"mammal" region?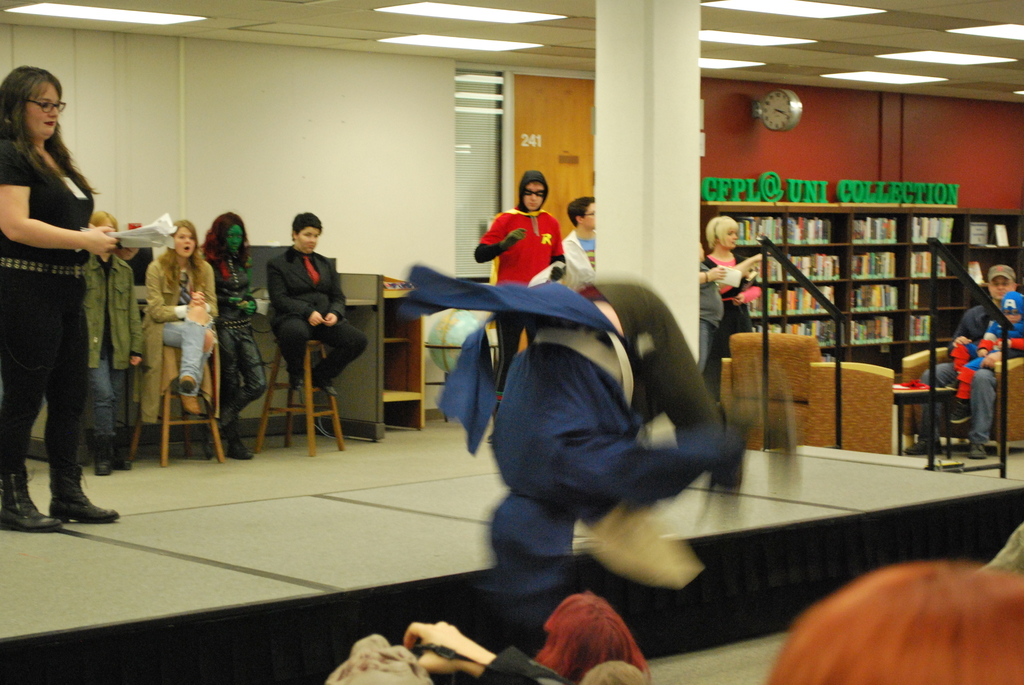
521, 585, 662, 678
